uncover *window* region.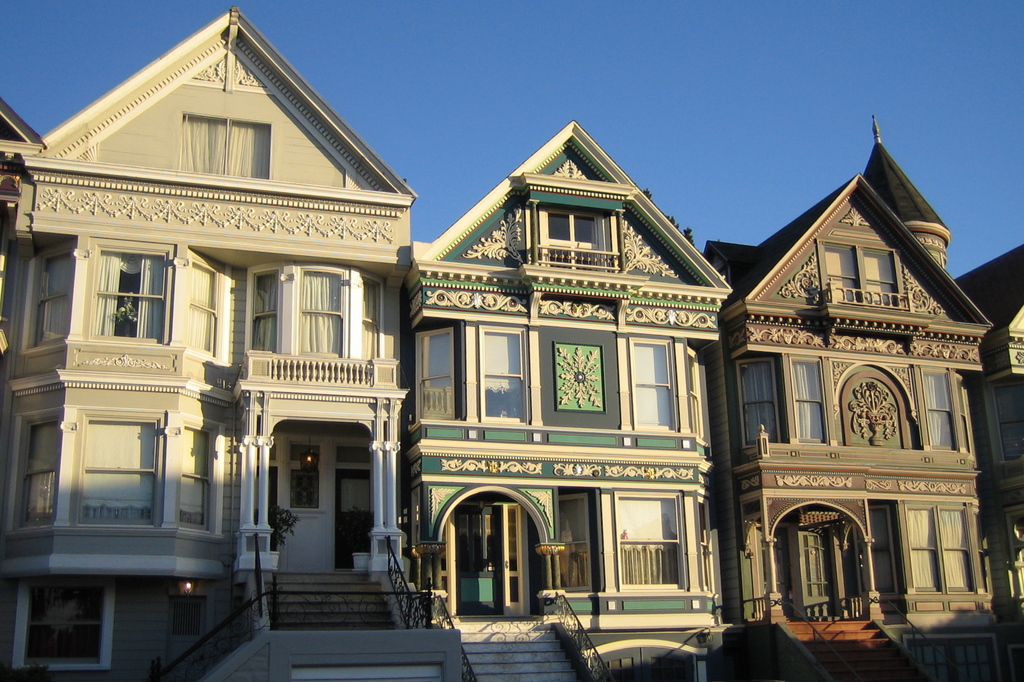
Uncovered: 410/327/454/421.
